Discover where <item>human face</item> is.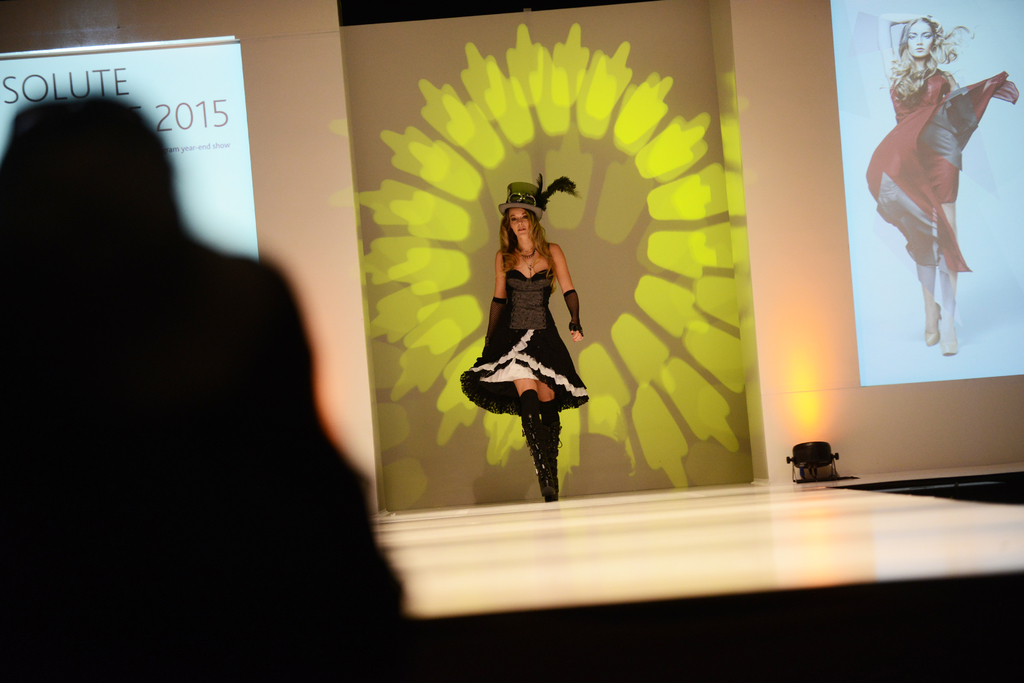
Discovered at box=[910, 20, 931, 58].
